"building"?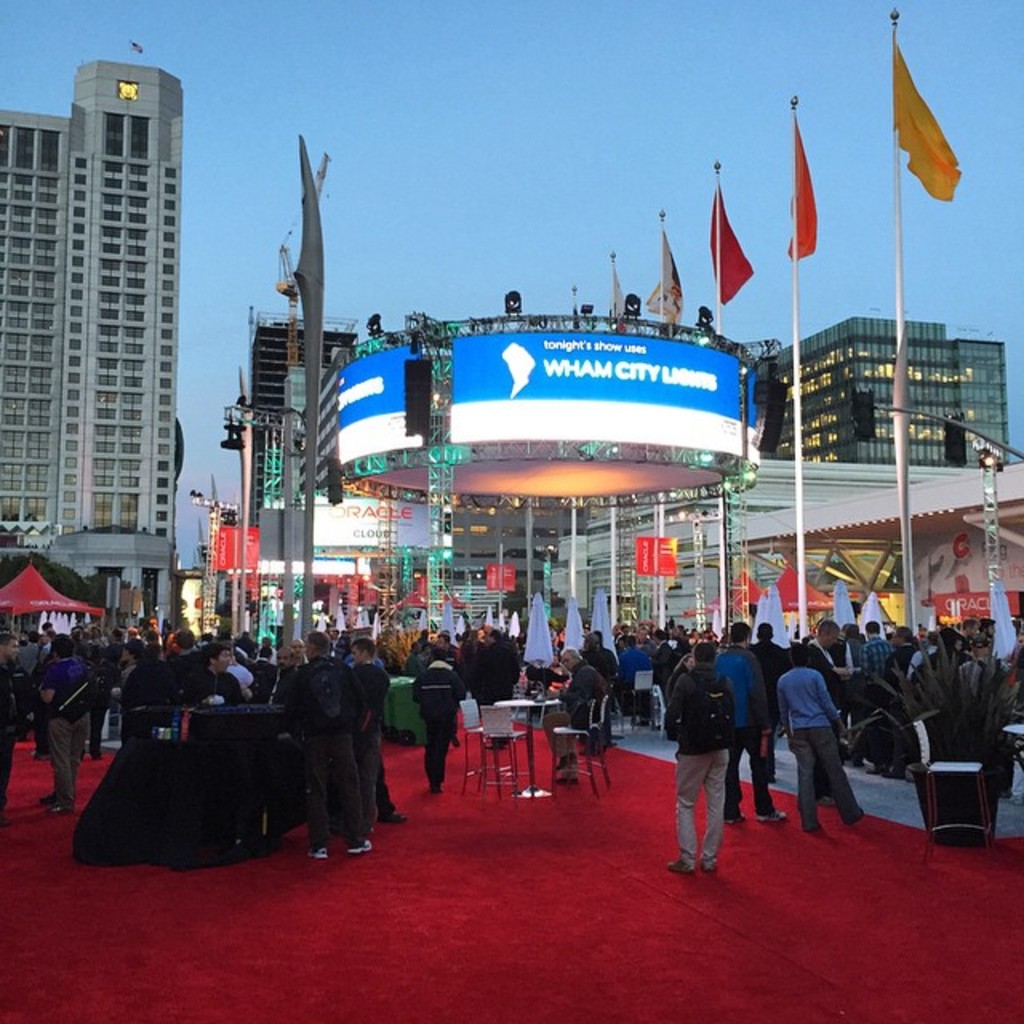
762:306:1005:464
